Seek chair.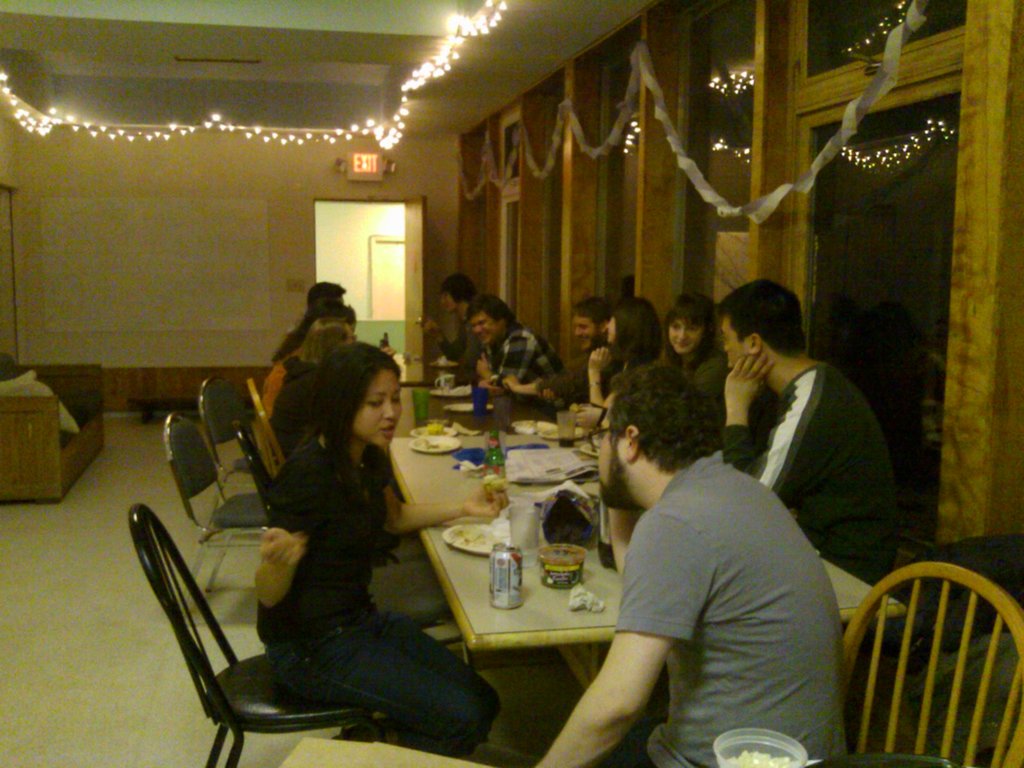
<region>247, 371, 276, 442</region>.
